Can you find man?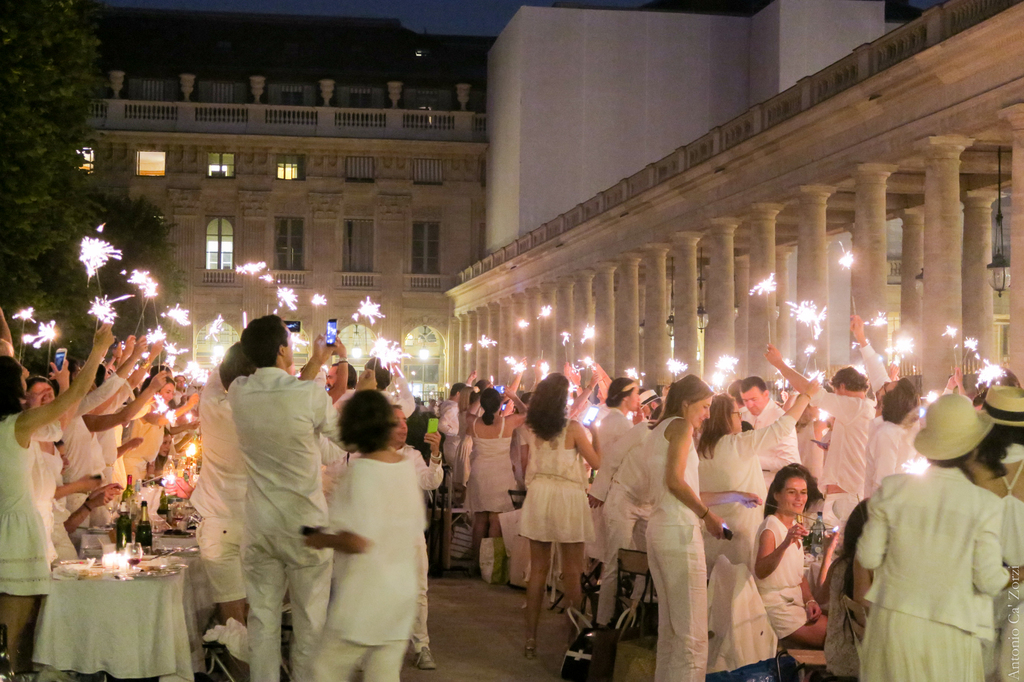
Yes, bounding box: {"left": 353, "top": 344, "right": 417, "bottom": 415}.
